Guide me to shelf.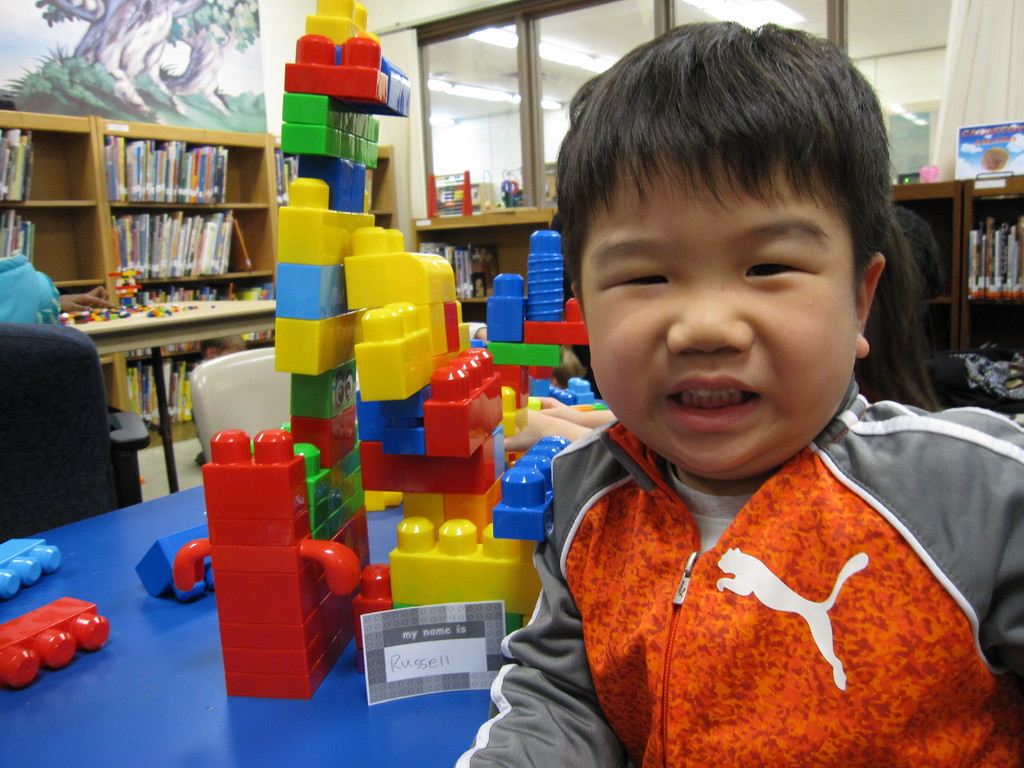
Guidance: select_region(884, 178, 957, 408).
